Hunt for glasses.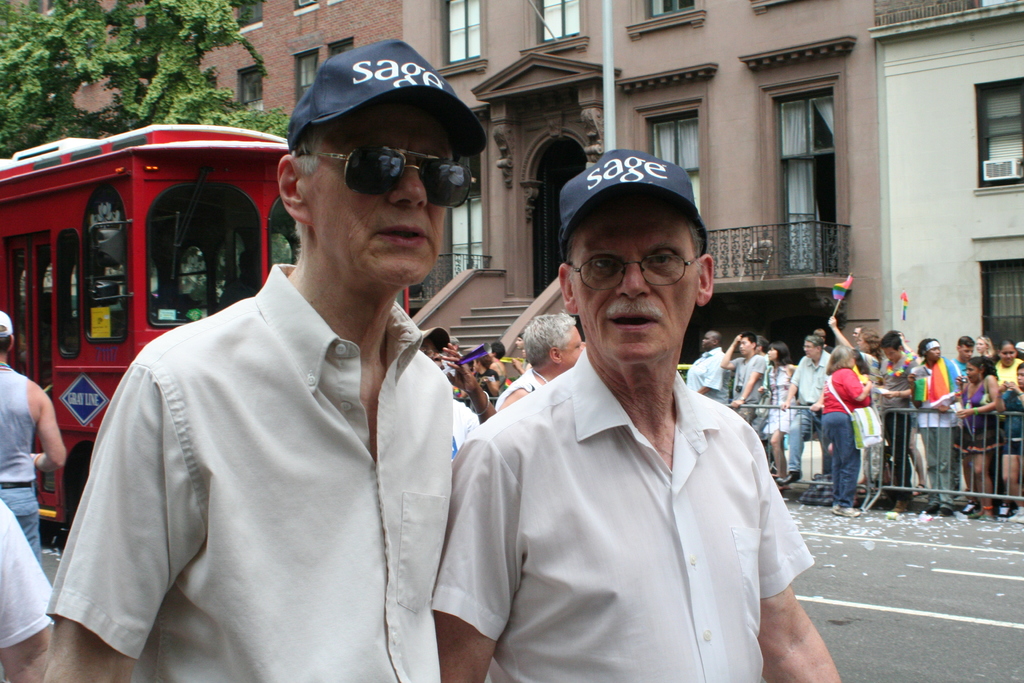
Hunted down at crop(562, 246, 698, 293).
